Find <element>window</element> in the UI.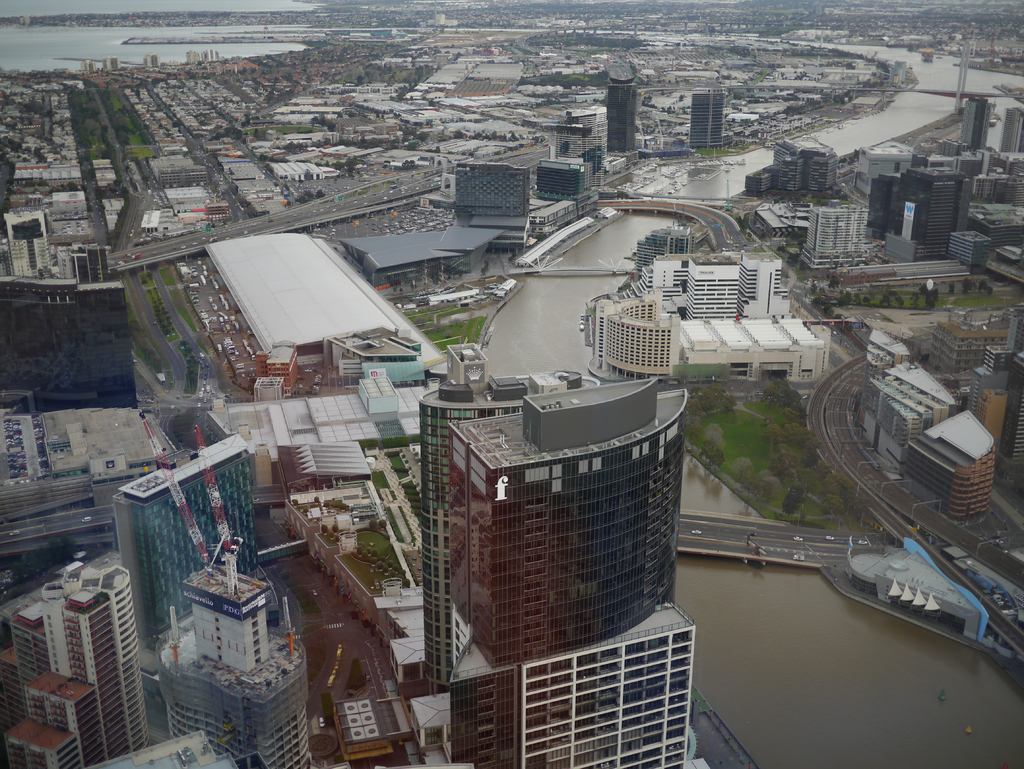
UI element at [575,690,595,704].
